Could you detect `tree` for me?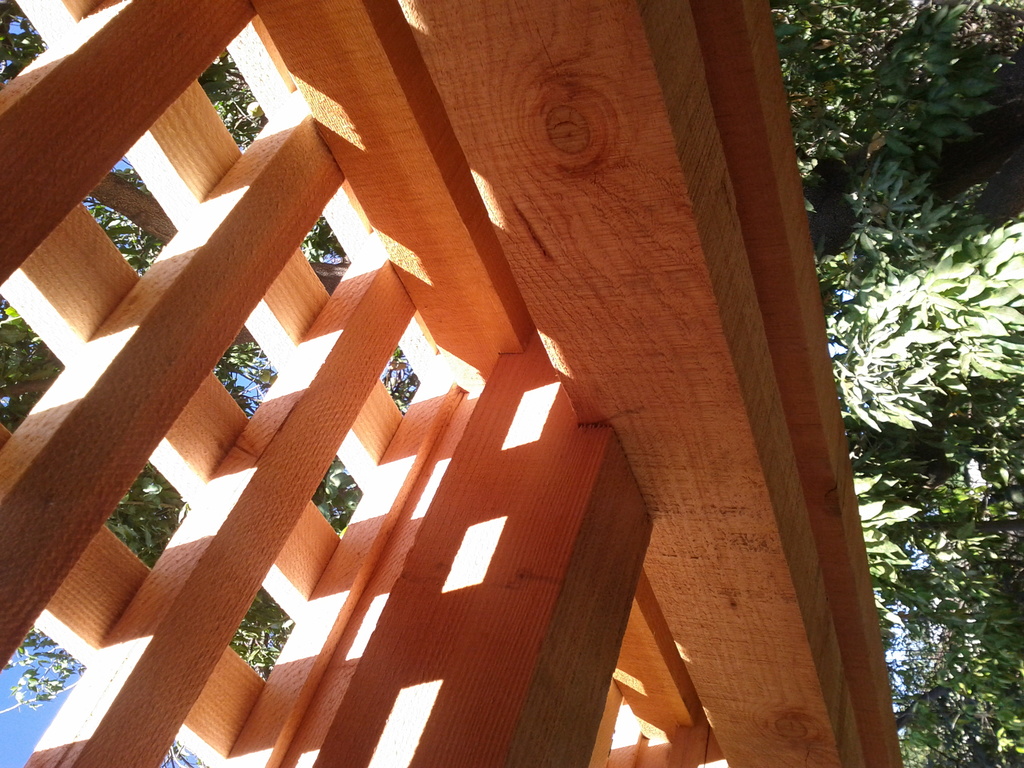
Detection result: <region>0, 0, 1023, 767</region>.
